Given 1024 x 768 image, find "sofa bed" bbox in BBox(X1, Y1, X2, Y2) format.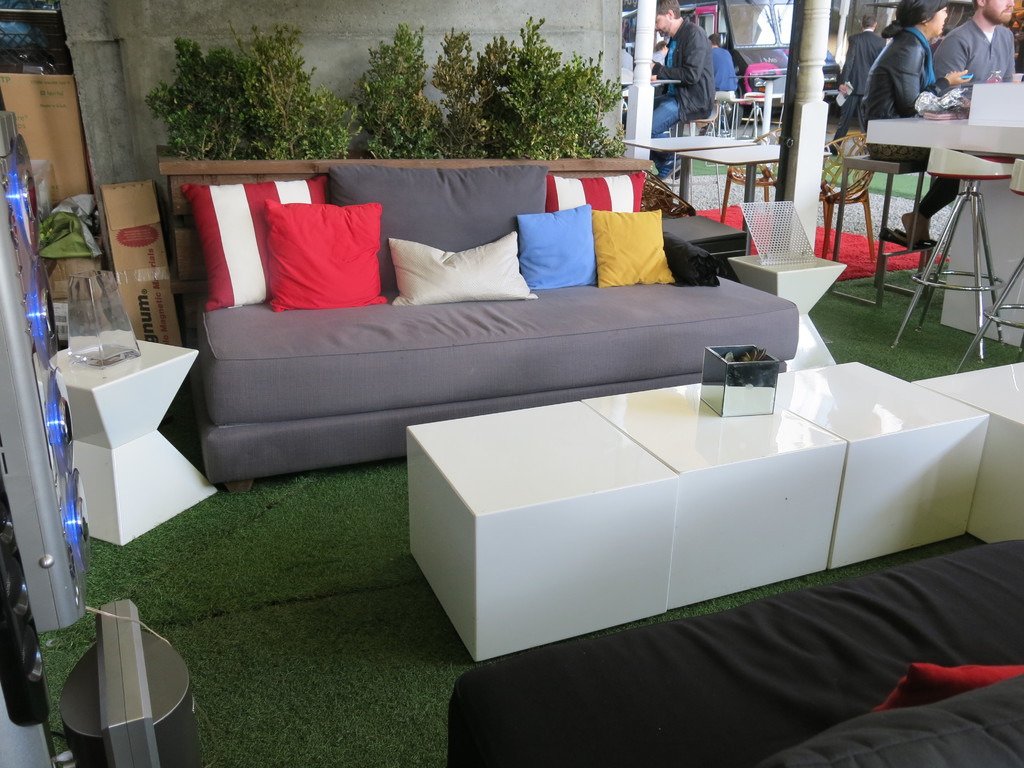
BBox(206, 170, 796, 498).
